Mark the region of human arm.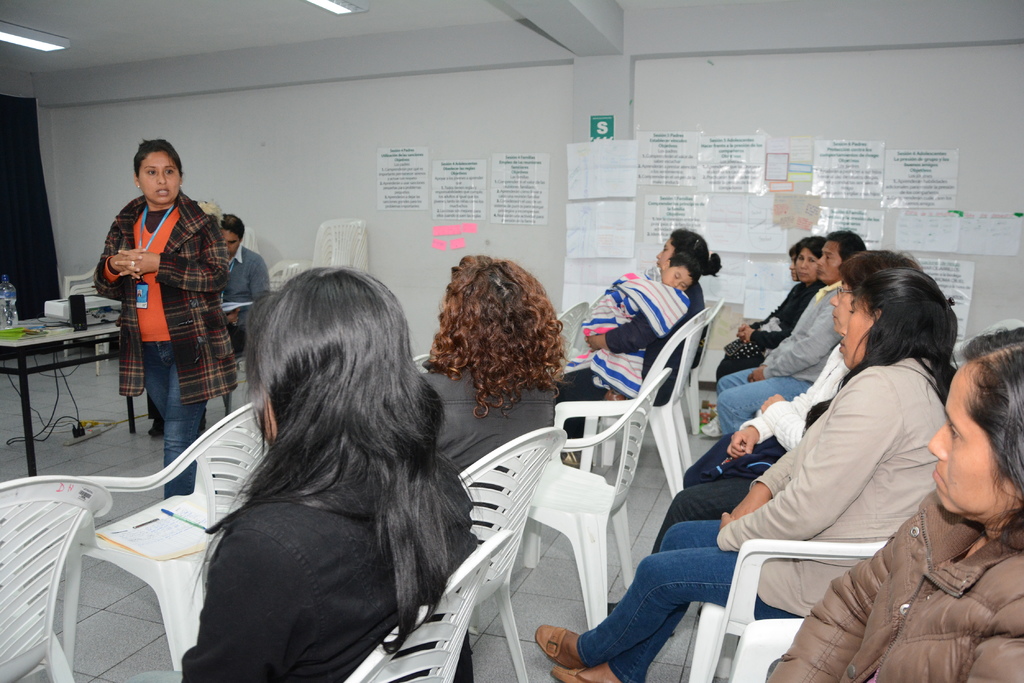
Region: detection(177, 499, 318, 682).
